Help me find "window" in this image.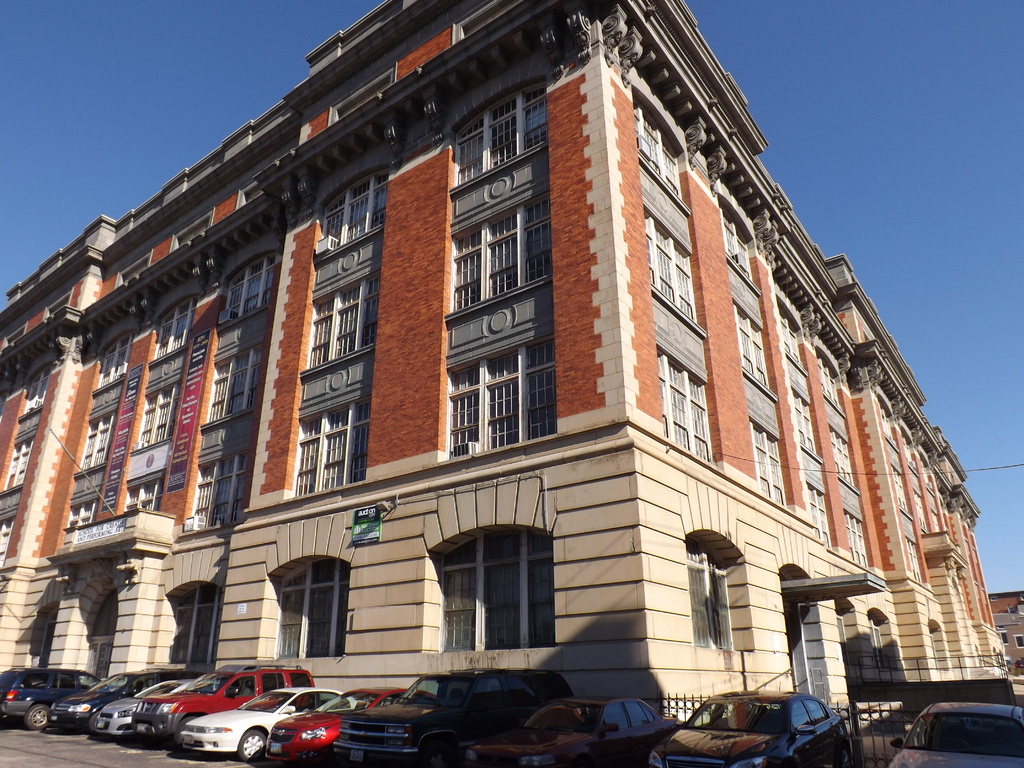
Found it: left=198, top=335, right=266, bottom=424.
